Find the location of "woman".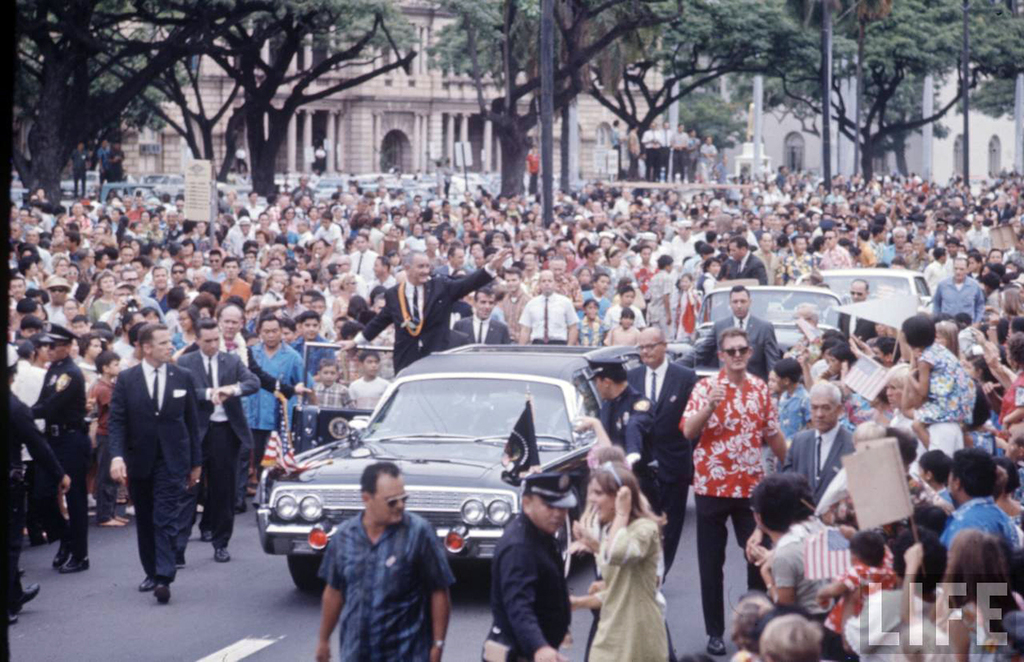
Location: x1=298 y1=221 x2=319 y2=246.
